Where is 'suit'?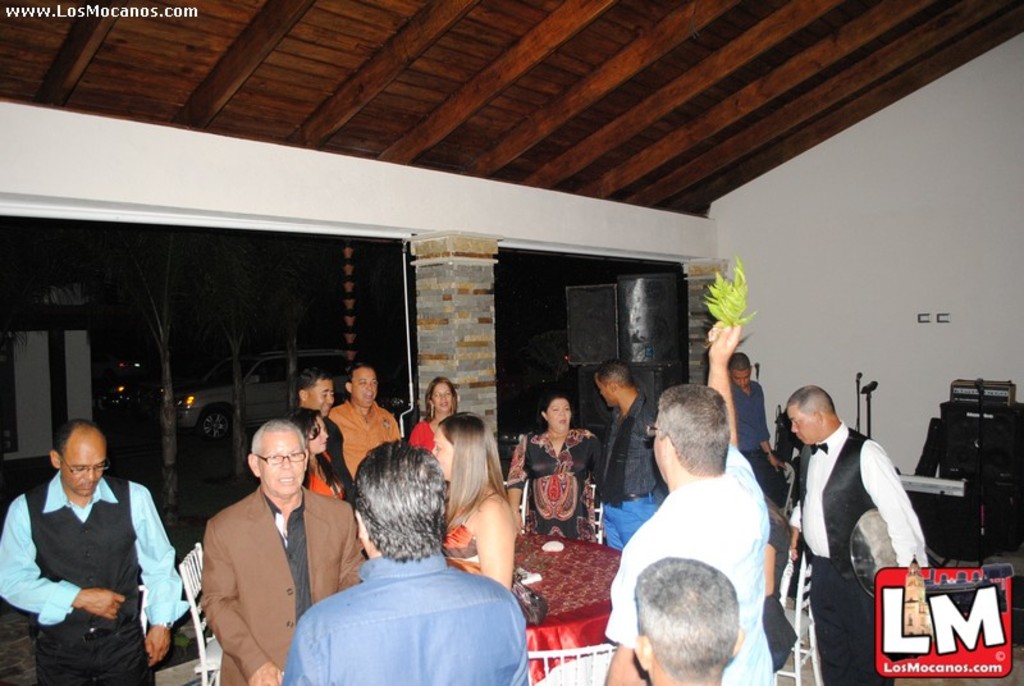
(x1=180, y1=417, x2=338, y2=683).
